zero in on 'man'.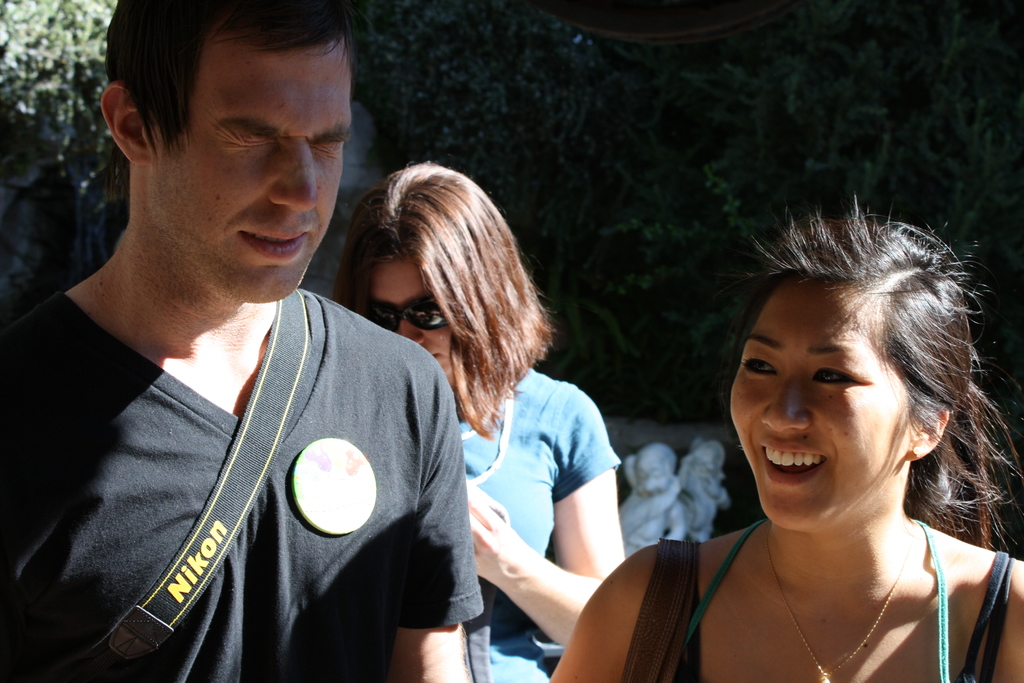
Zeroed in: <bbox>13, 27, 521, 674</bbox>.
